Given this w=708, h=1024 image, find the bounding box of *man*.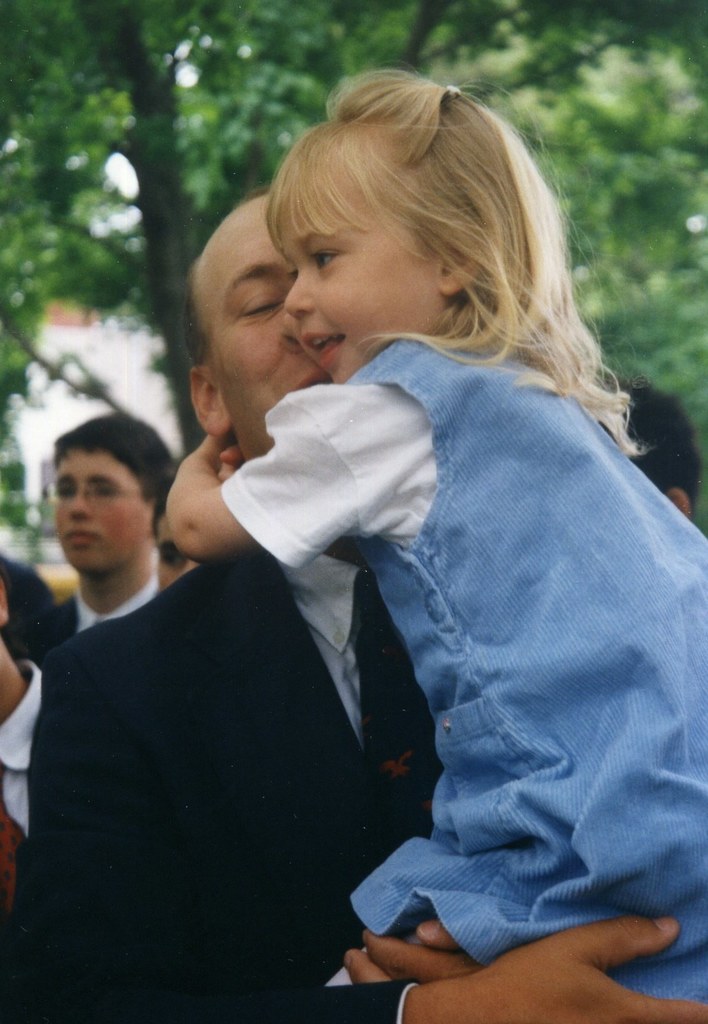
Rect(0, 186, 706, 1023).
